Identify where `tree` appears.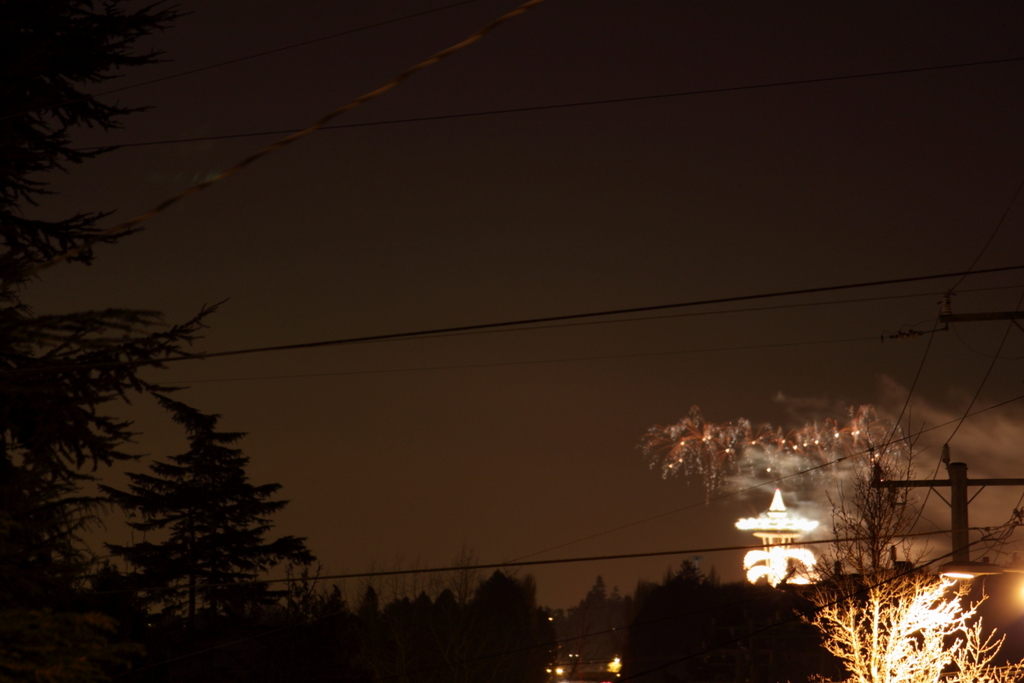
Appears at 573 570 609 615.
